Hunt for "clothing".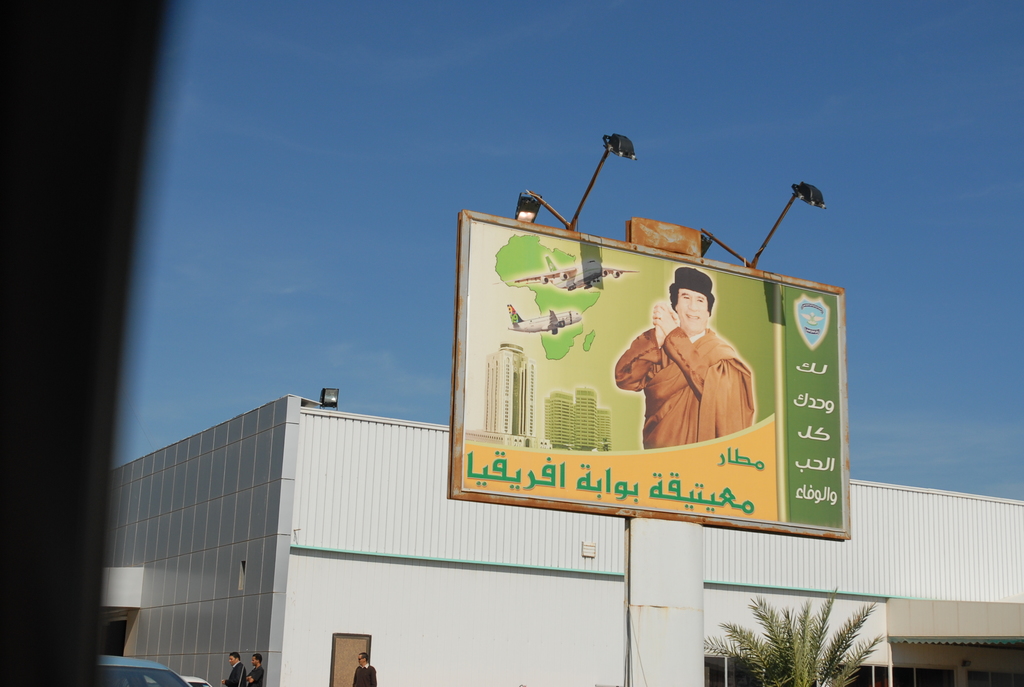
Hunted down at <box>244,666,265,686</box>.
